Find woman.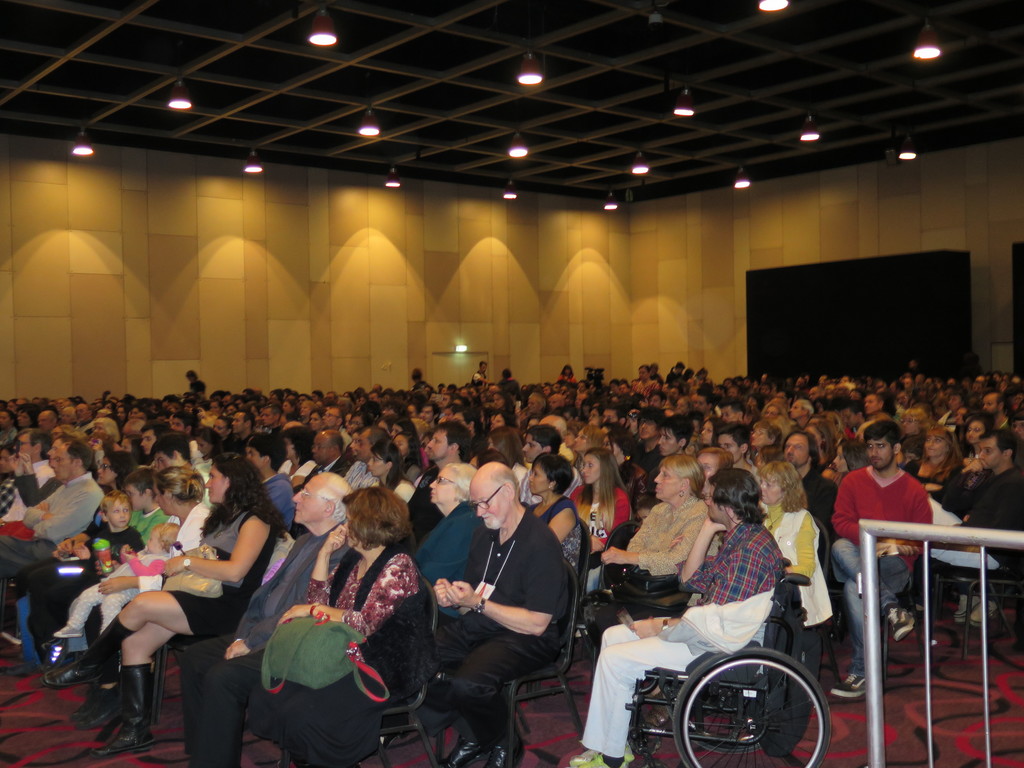
(x1=380, y1=414, x2=398, y2=438).
